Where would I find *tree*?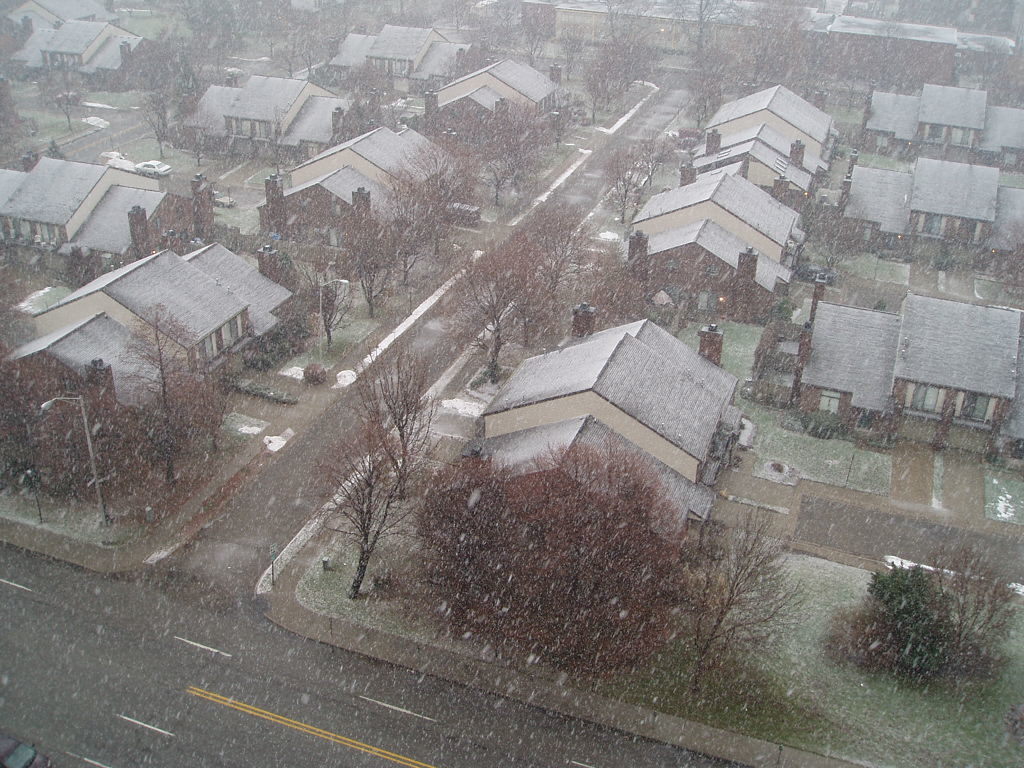
At select_region(606, 137, 649, 226).
